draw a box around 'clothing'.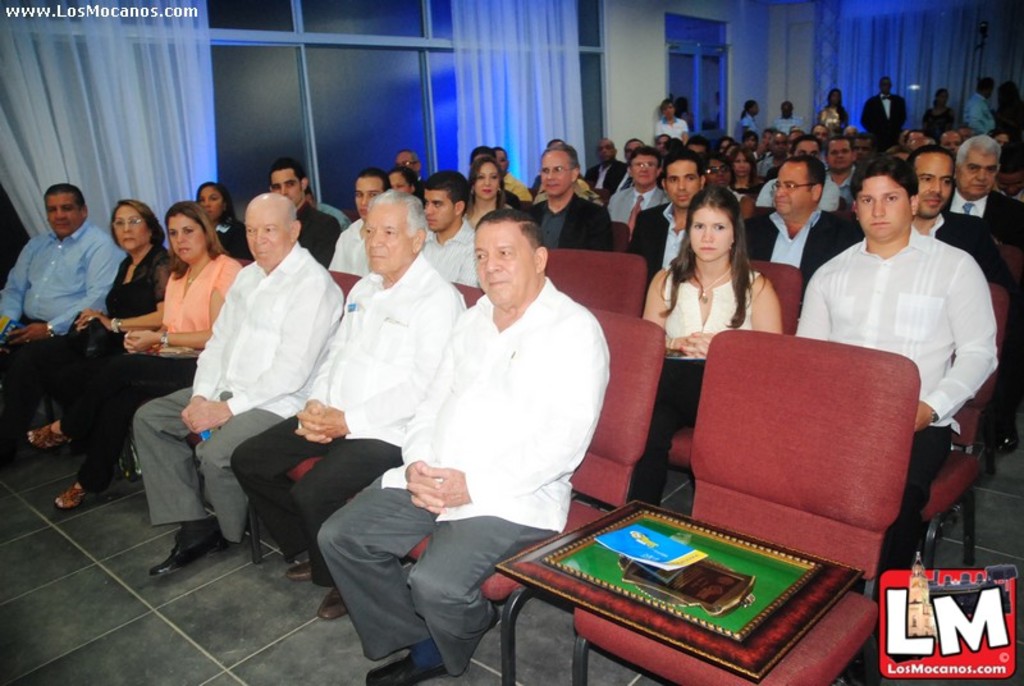
<bbox>55, 239, 172, 435</bbox>.
